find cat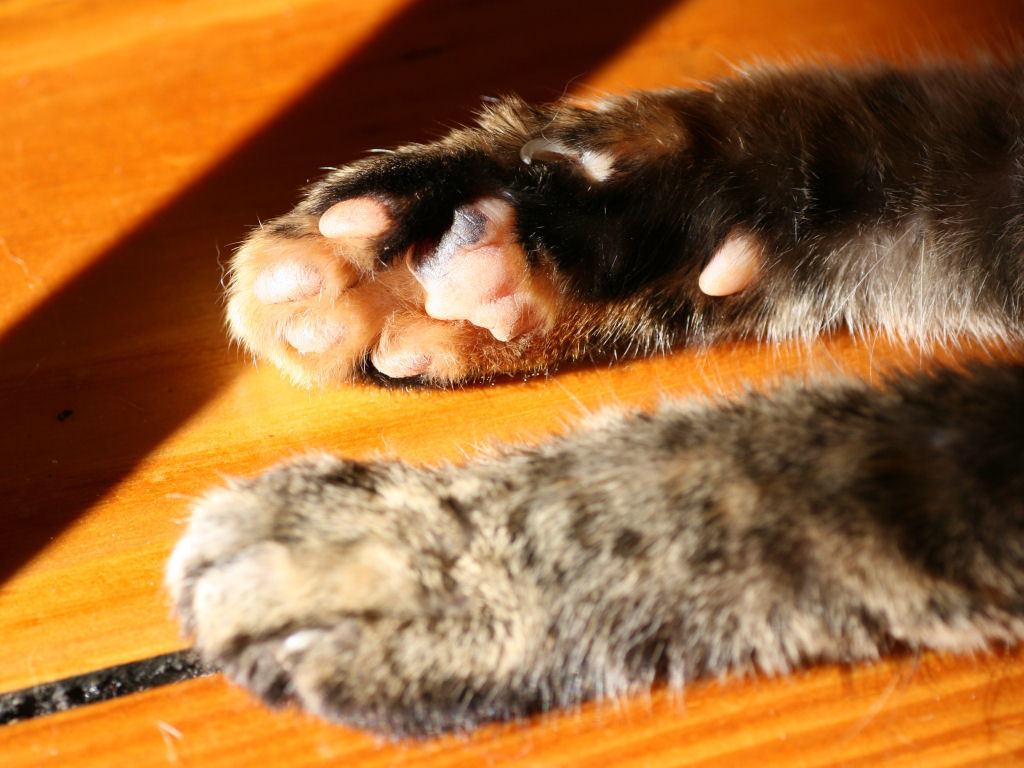
left=159, top=49, right=1023, bottom=744
